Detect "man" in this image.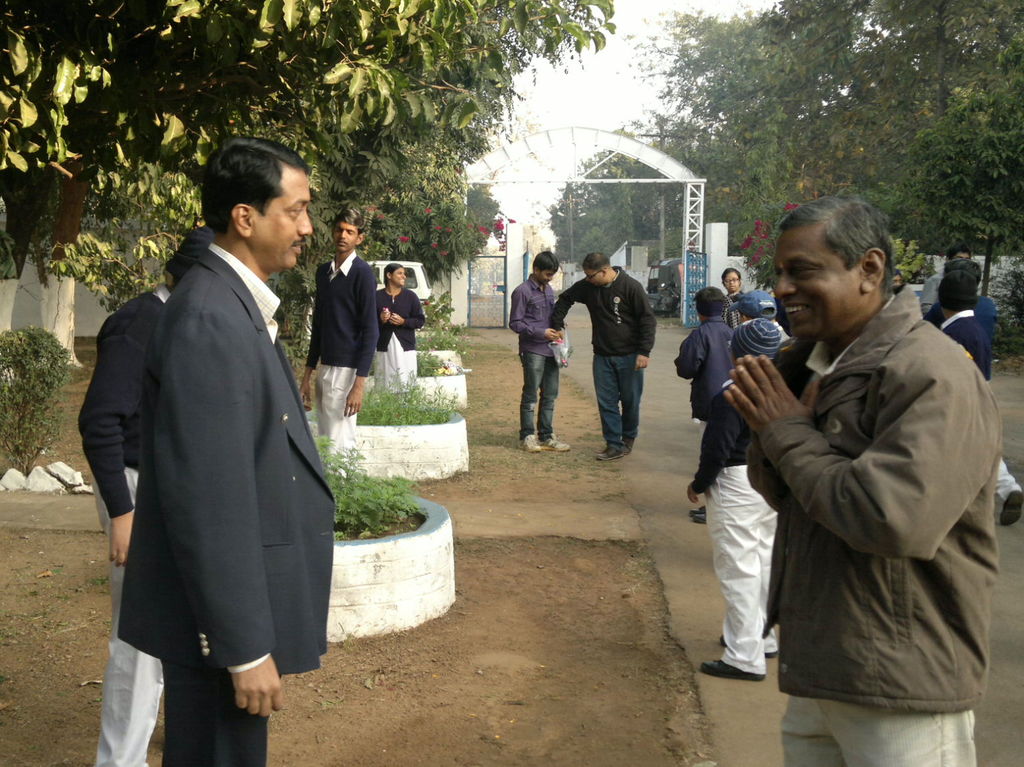
Detection: x1=74 y1=226 x2=215 y2=766.
